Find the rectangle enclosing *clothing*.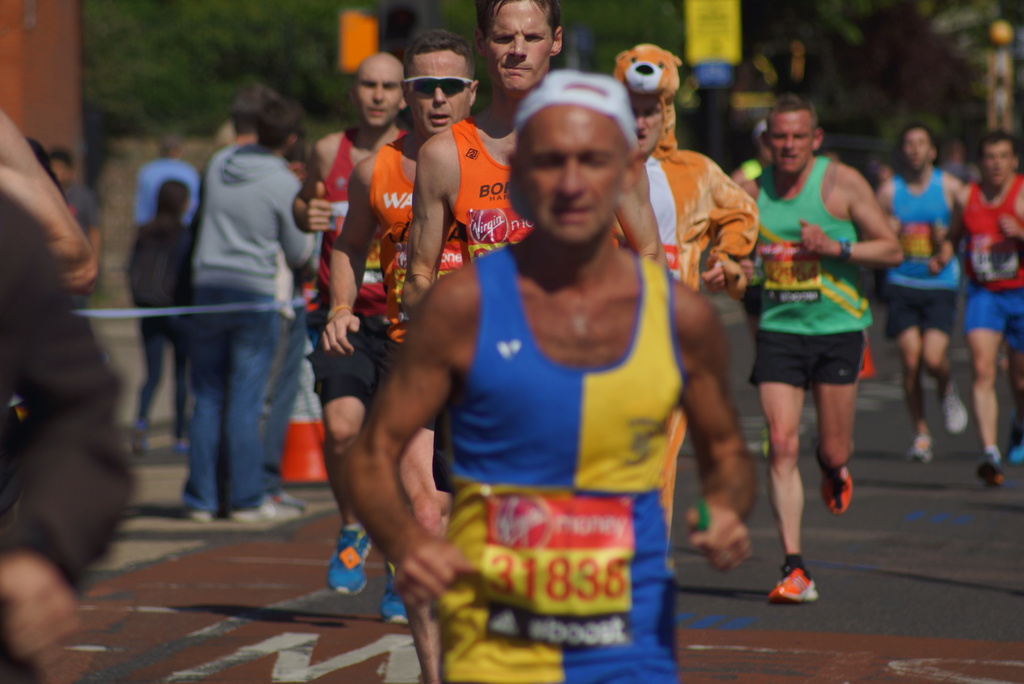
left=0, top=132, right=138, bottom=683.
